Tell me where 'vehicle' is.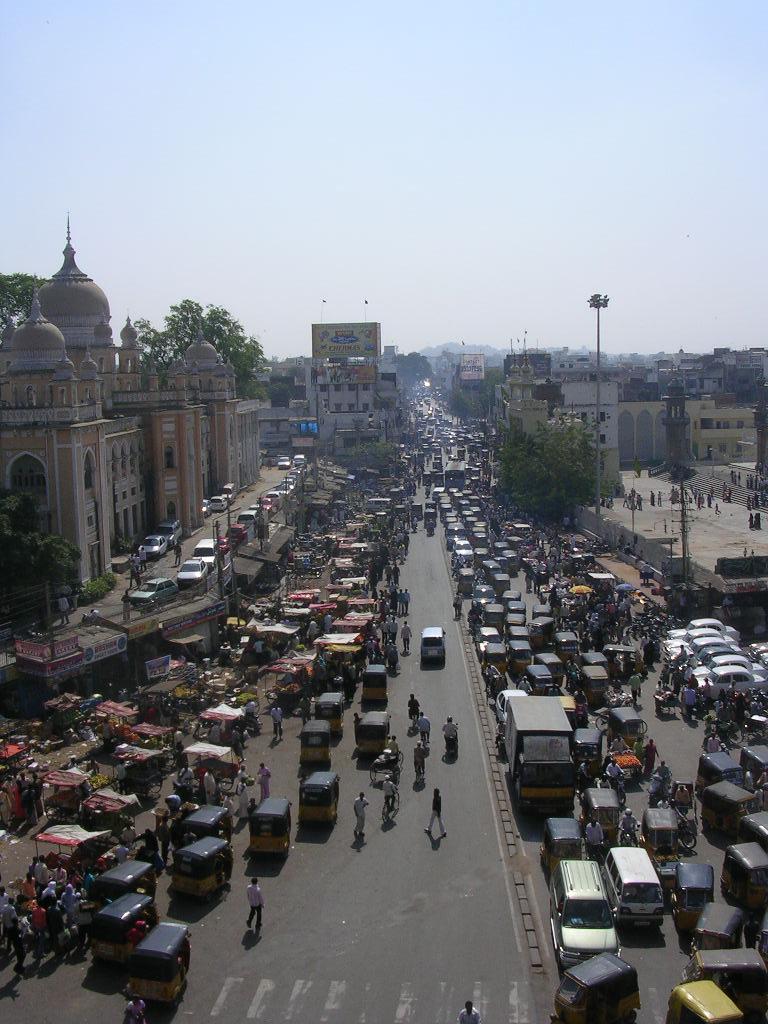
'vehicle' is at detection(657, 978, 746, 1023).
